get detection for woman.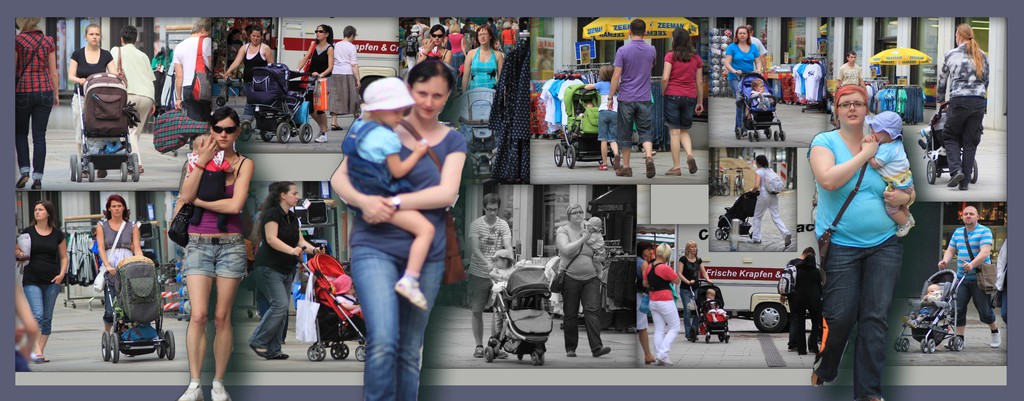
Detection: BBox(808, 84, 919, 400).
